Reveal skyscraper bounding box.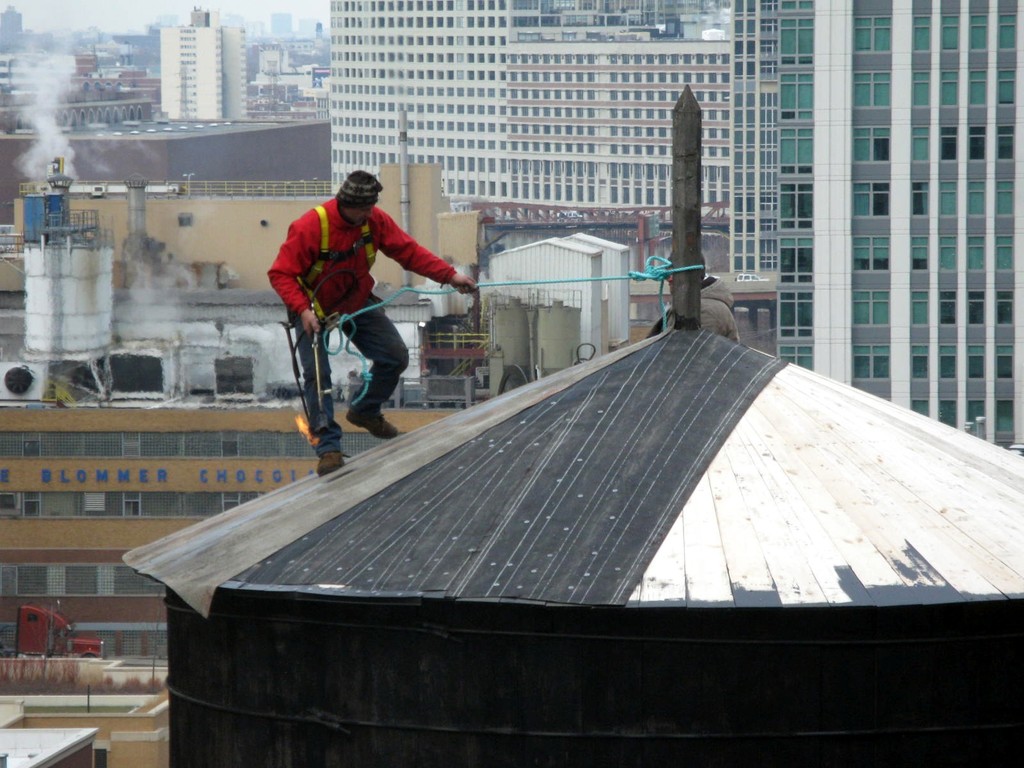
Revealed: BBox(158, 5, 250, 125).
